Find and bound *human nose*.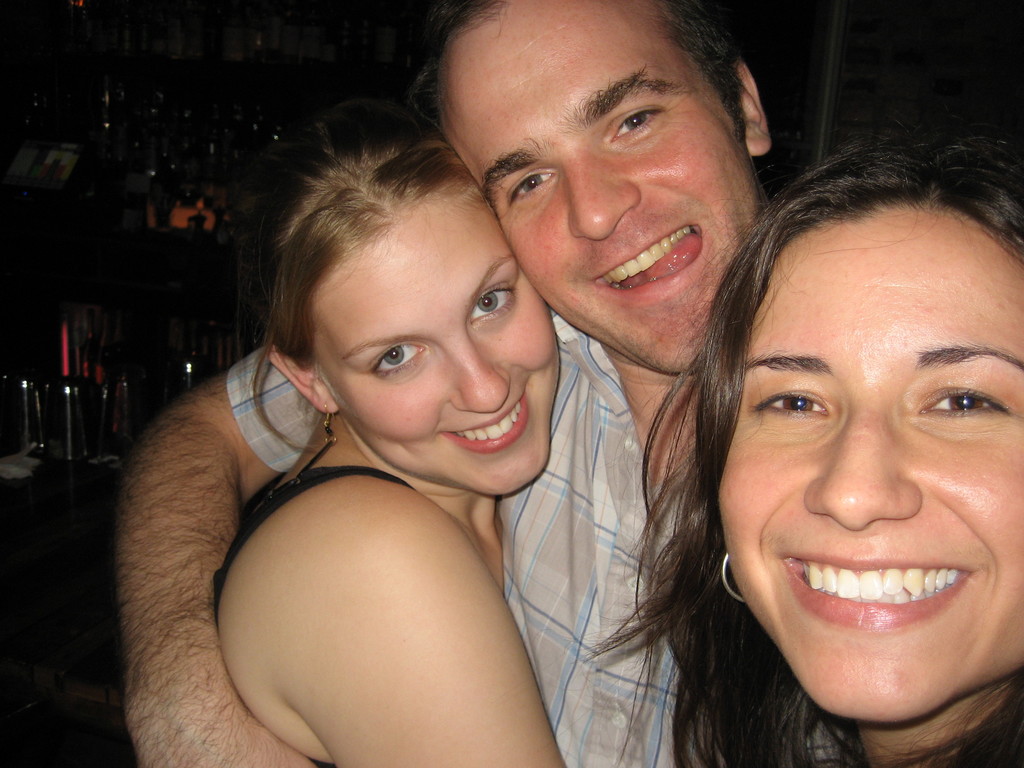
Bound: x1=798, y1=403, x2=923, y2=529.
